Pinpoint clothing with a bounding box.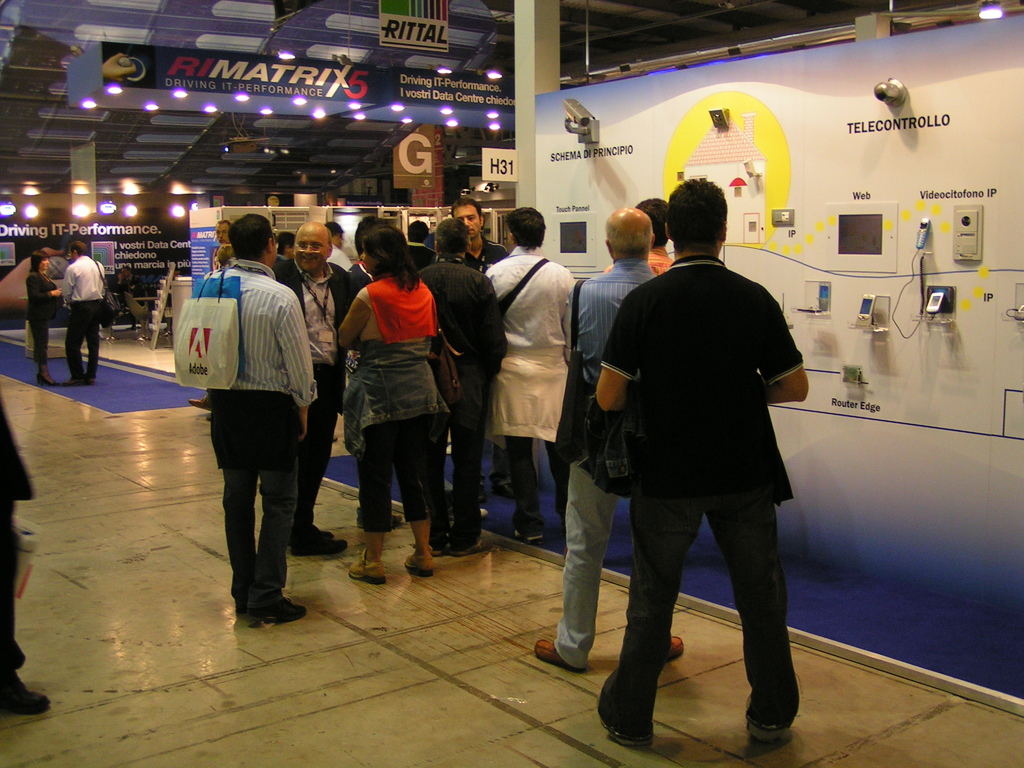
rect(27, 268, 57, 358).
